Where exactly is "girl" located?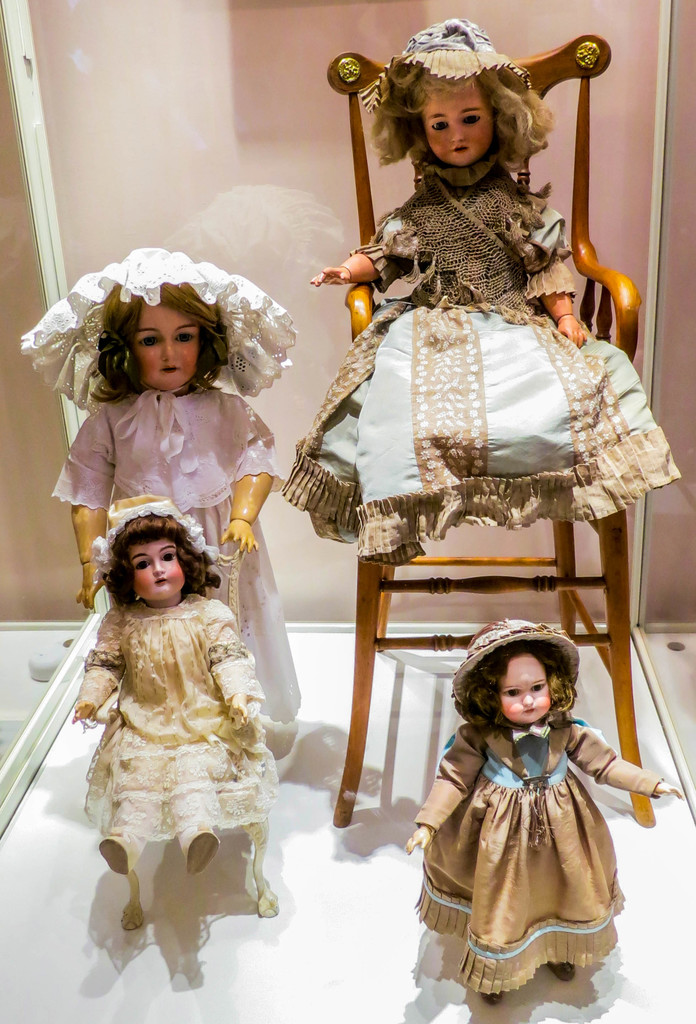
Its bounding box is left=69, top=490, right=270, bottom=868.
